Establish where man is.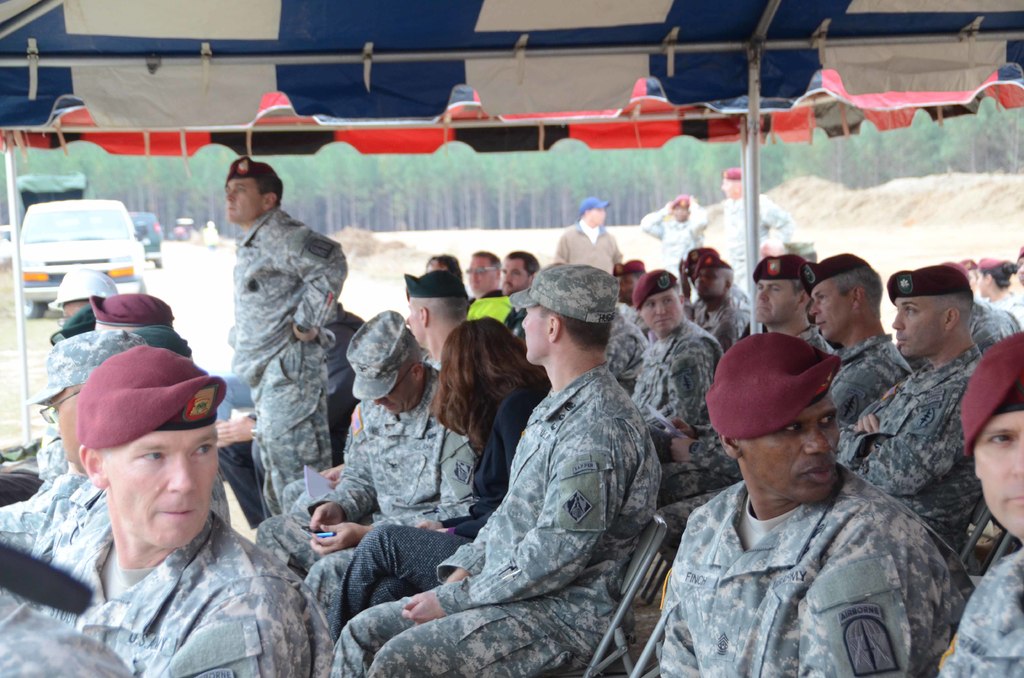
Established at (0, 326, 148, 609).
